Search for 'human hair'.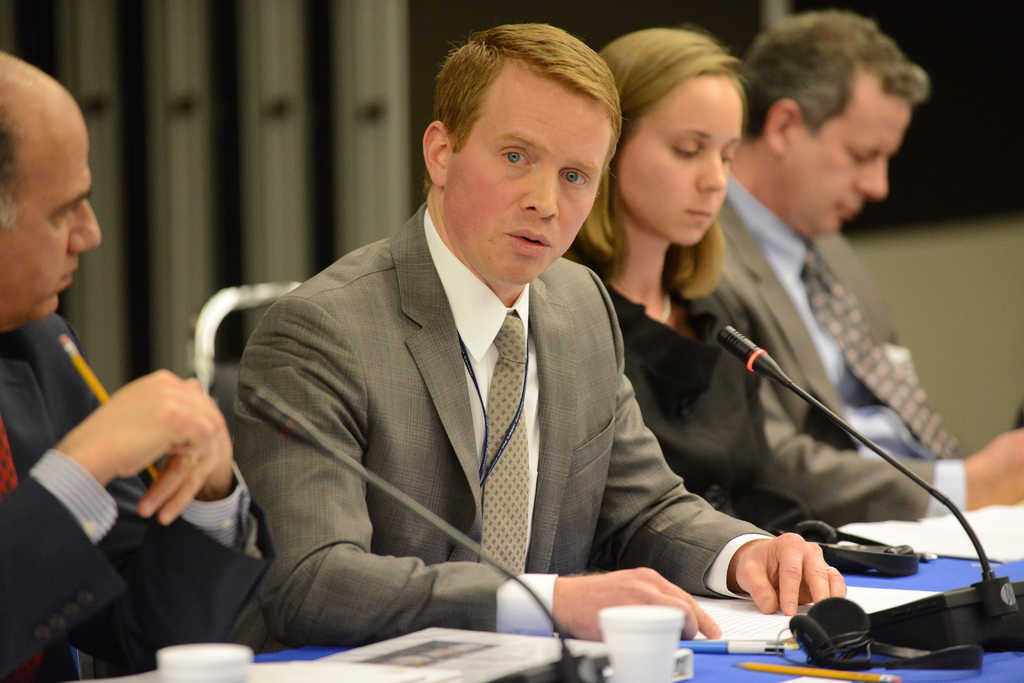
Found at pyautogui.locateOnScreen(564, 28, 735, 302).
